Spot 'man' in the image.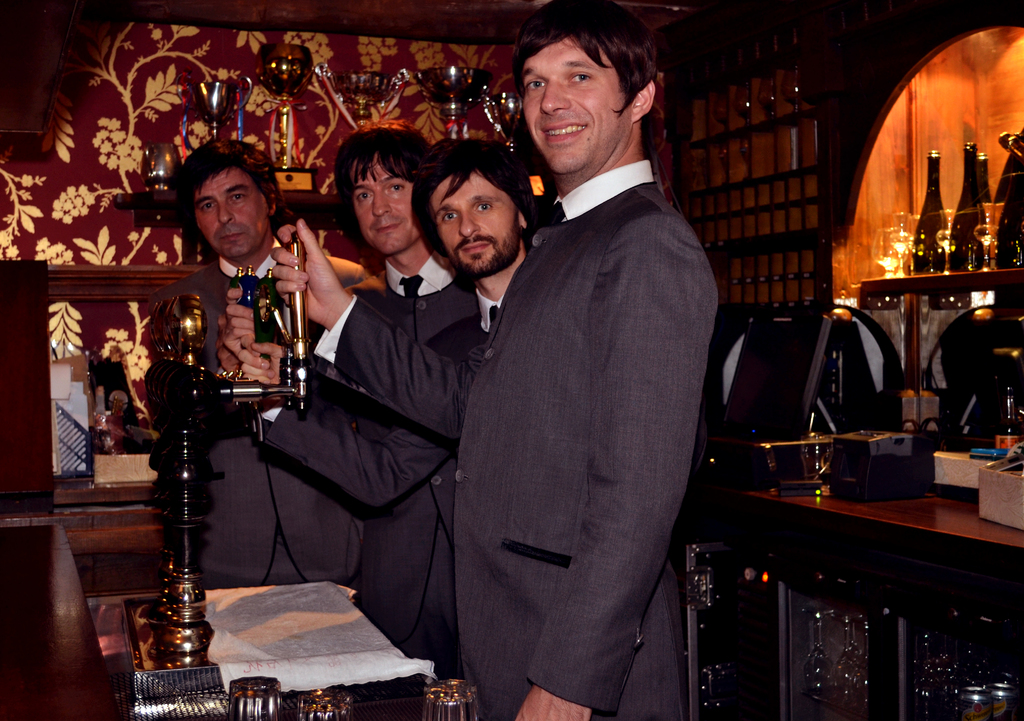
'man' found at select_region(236, 136, 530, 680).
